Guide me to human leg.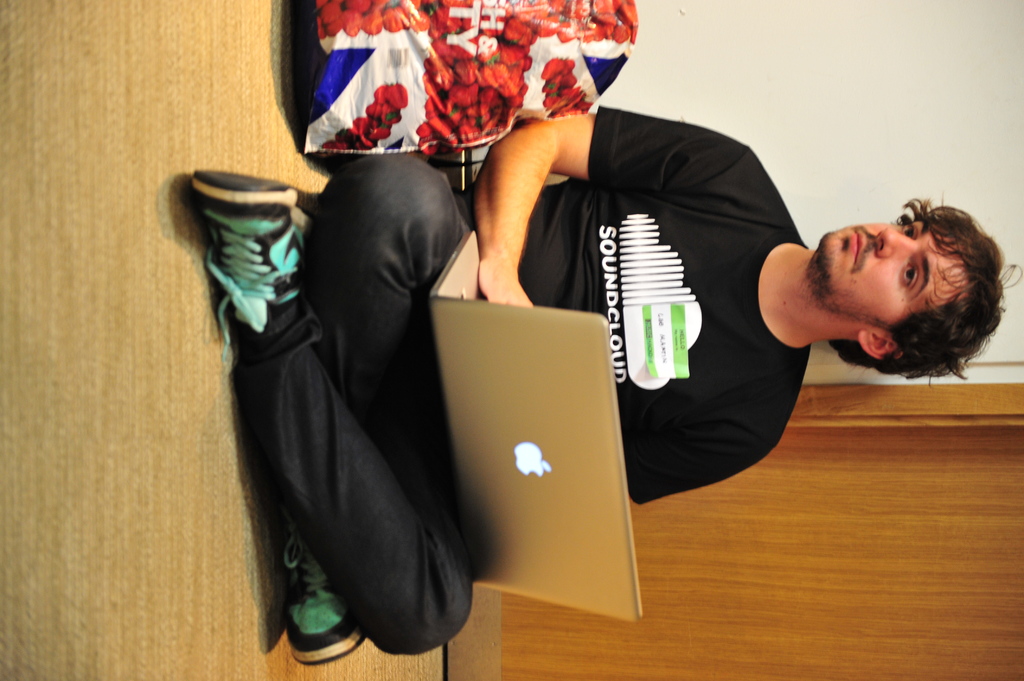
Guidance: box(202, 184, 485, 680).
